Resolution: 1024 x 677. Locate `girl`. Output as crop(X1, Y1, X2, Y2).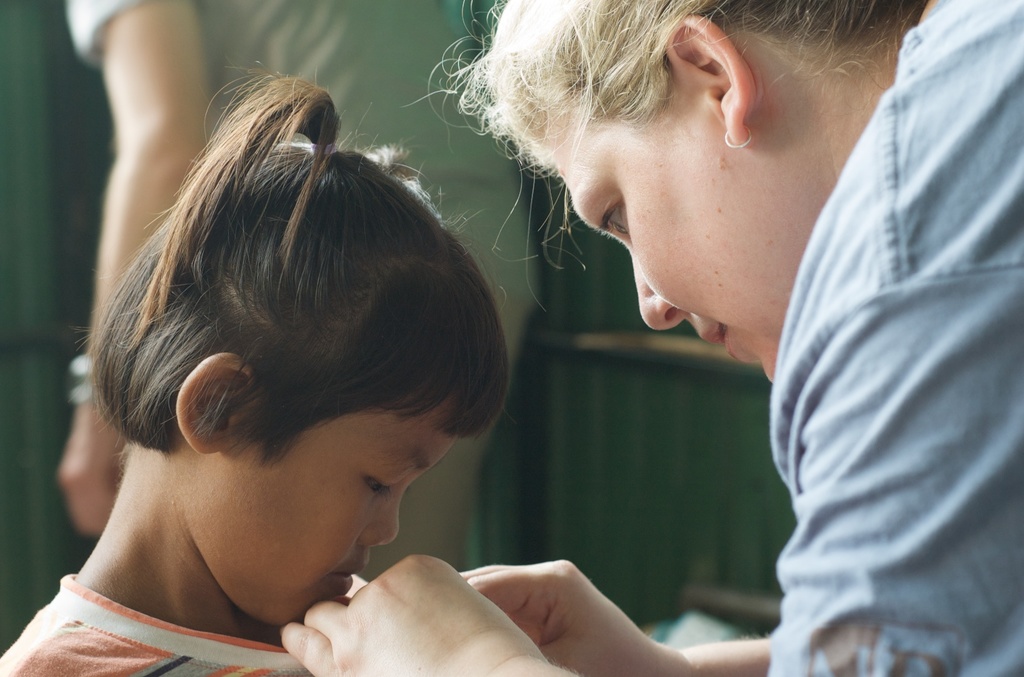
crop(0, 60, 513, 676).
